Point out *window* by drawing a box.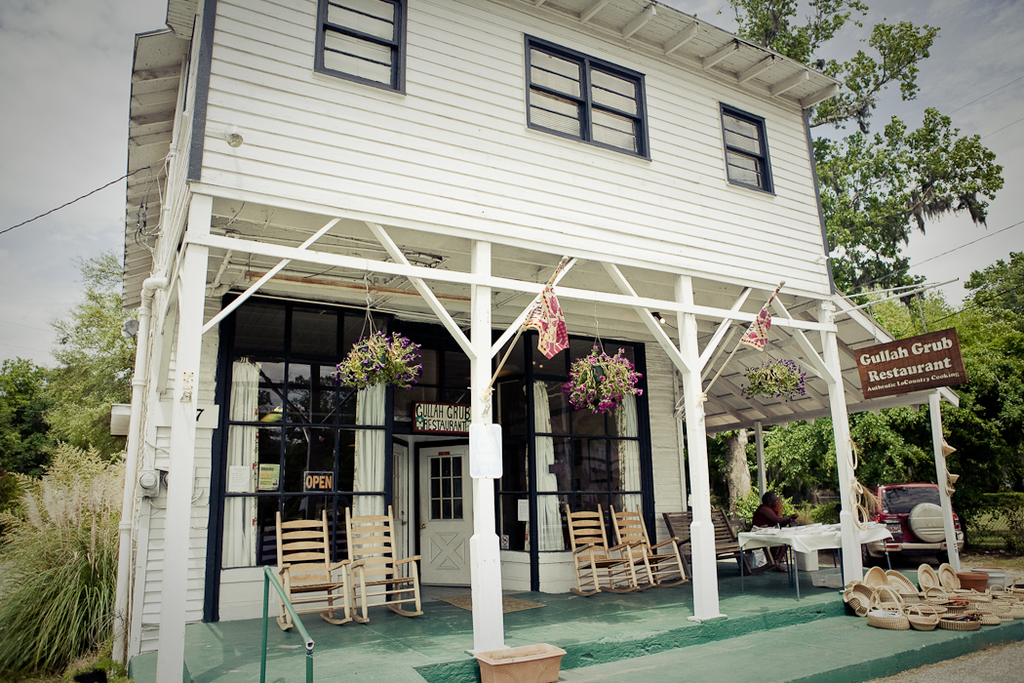
rect(316, 0, 407, 89).
